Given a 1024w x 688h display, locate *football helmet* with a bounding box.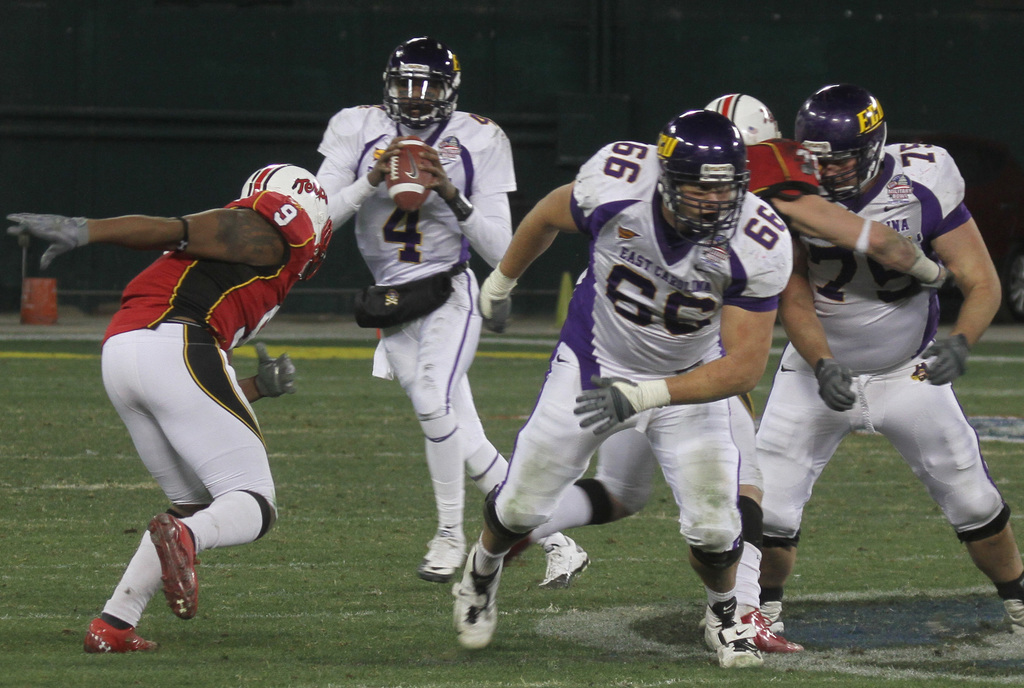
Located: x1=242 y1=161 x2=333 y2=275.
